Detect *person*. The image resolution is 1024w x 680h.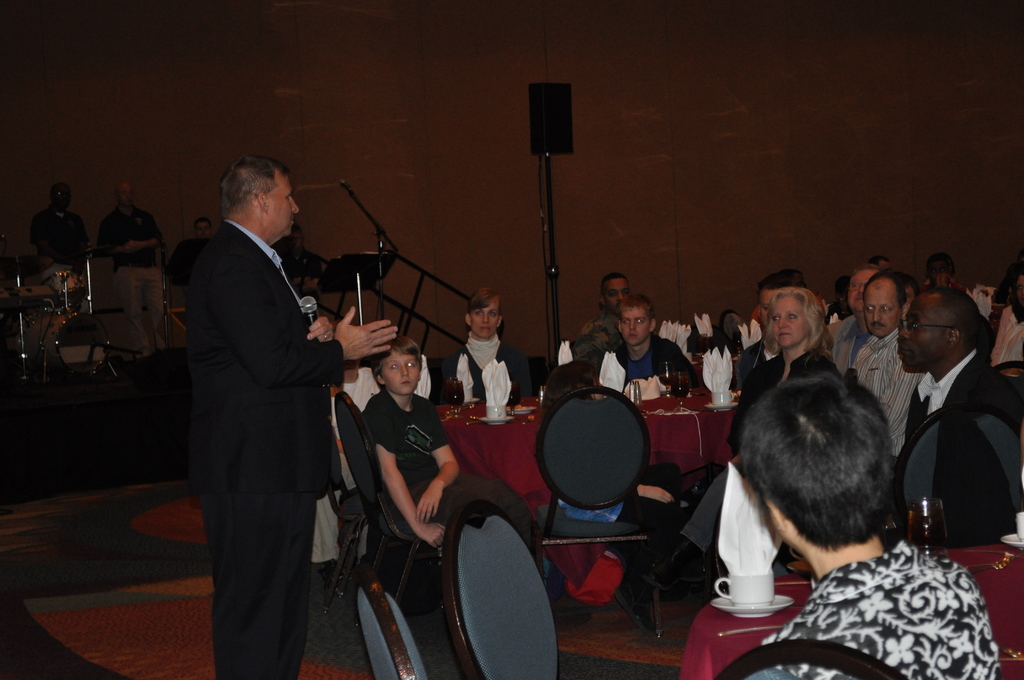
x1=730, y1=269, x2=812, y2=405.
